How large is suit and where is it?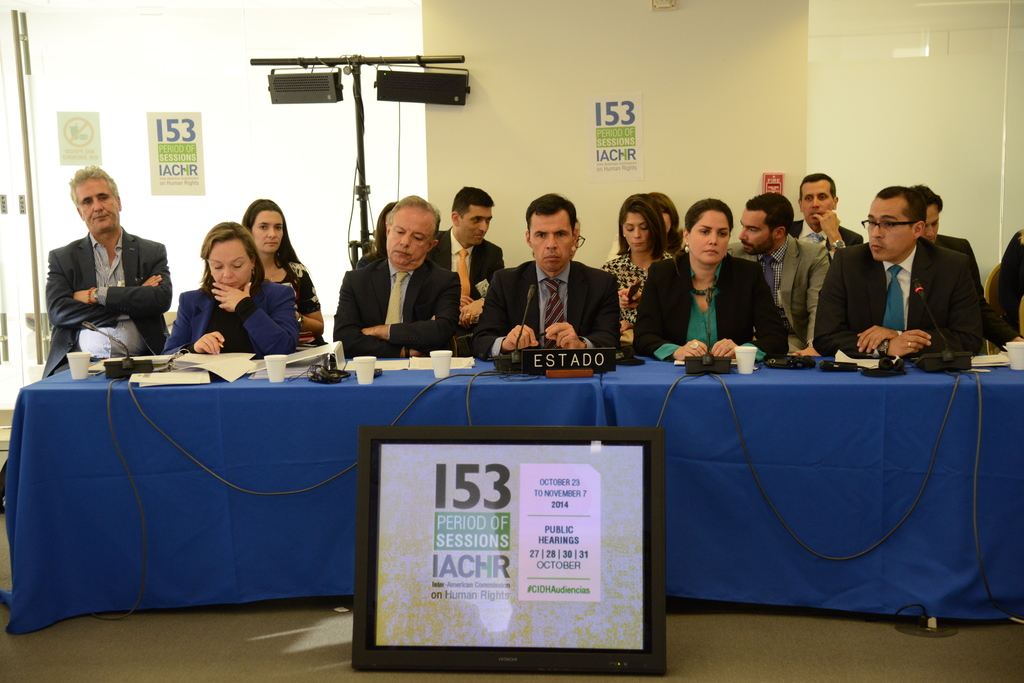
Bounding box: (left=468, top=262, right=628, bottom=365).
